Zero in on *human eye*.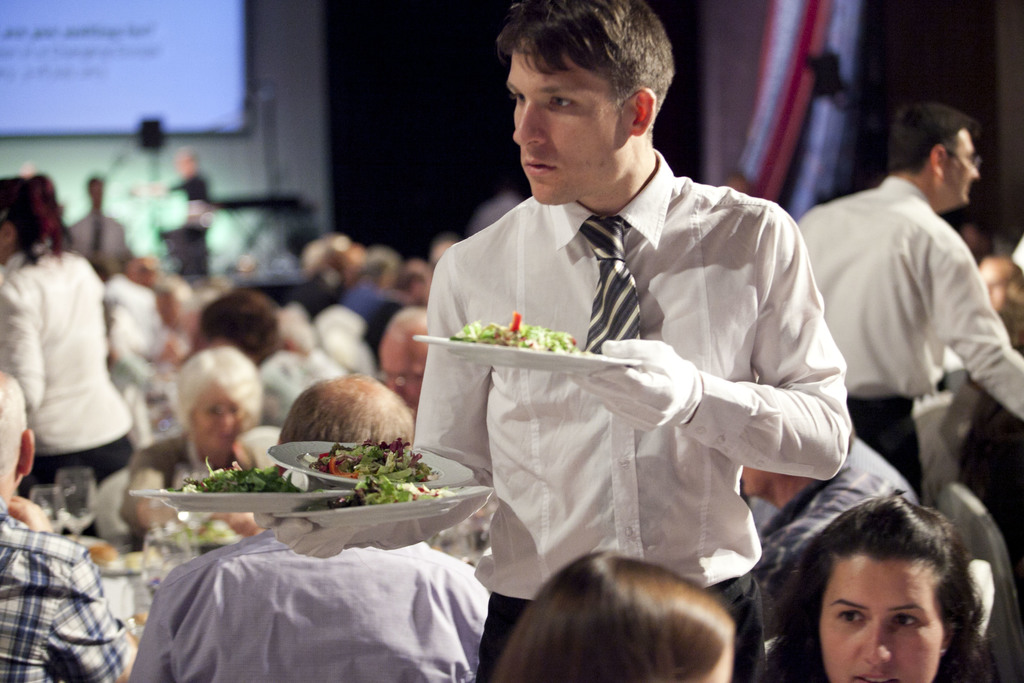
Zeroed in: <bbox>547, 95, 575, 112</bbox>.
